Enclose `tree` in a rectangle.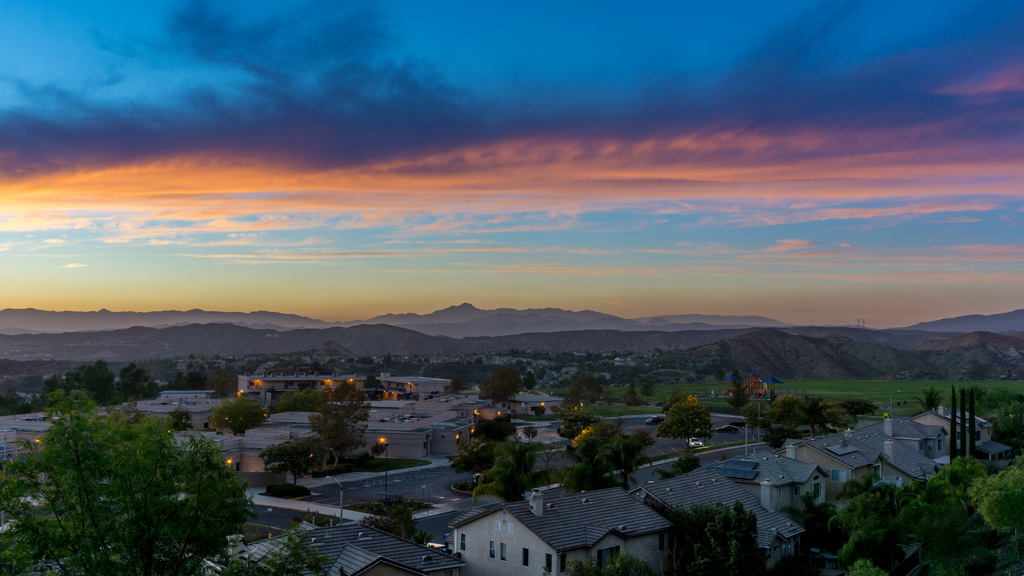
(623,374,653,414).
